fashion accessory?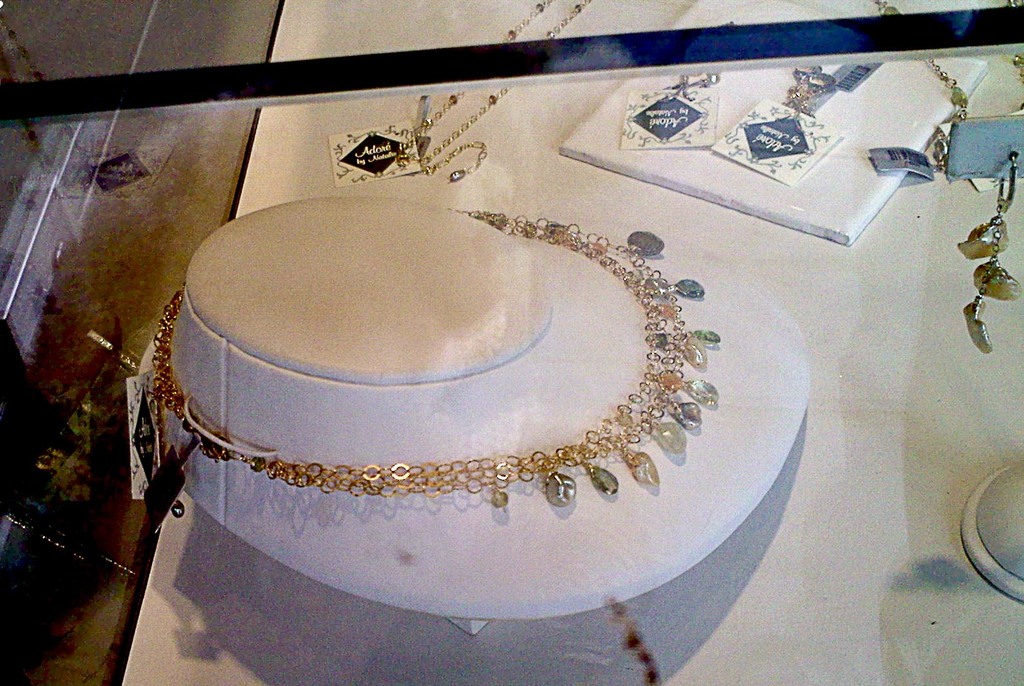
bbox(662, 75, 717, 101)
